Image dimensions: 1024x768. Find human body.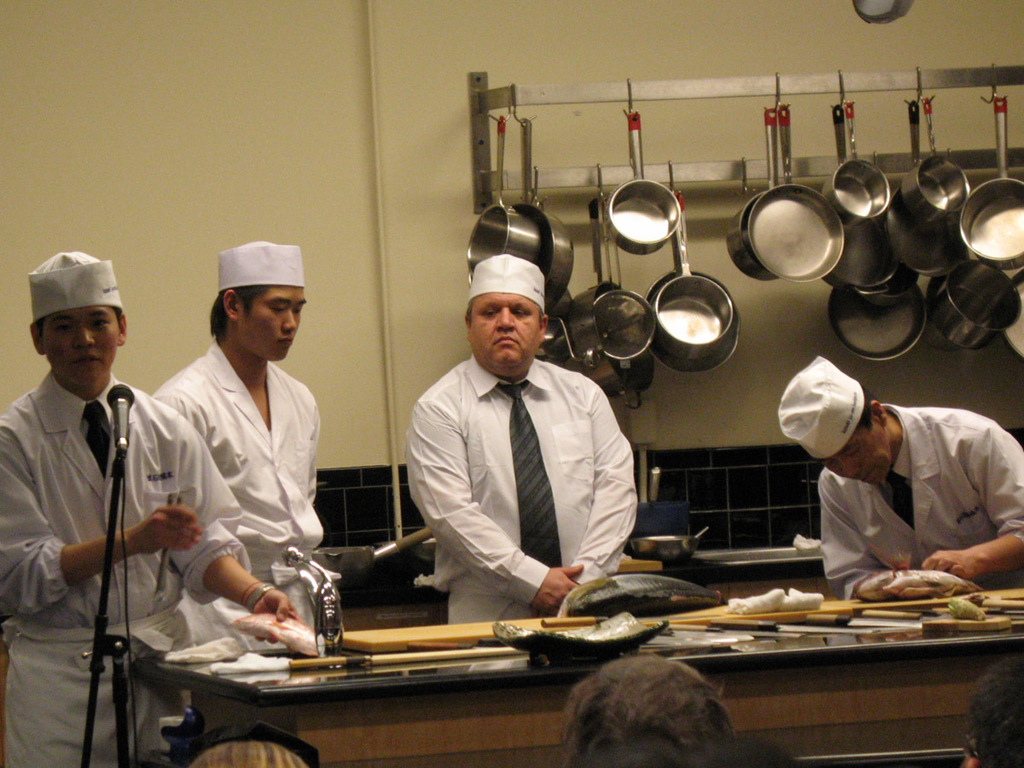
<bbox>1, 367, 301, 767</bbox>.
